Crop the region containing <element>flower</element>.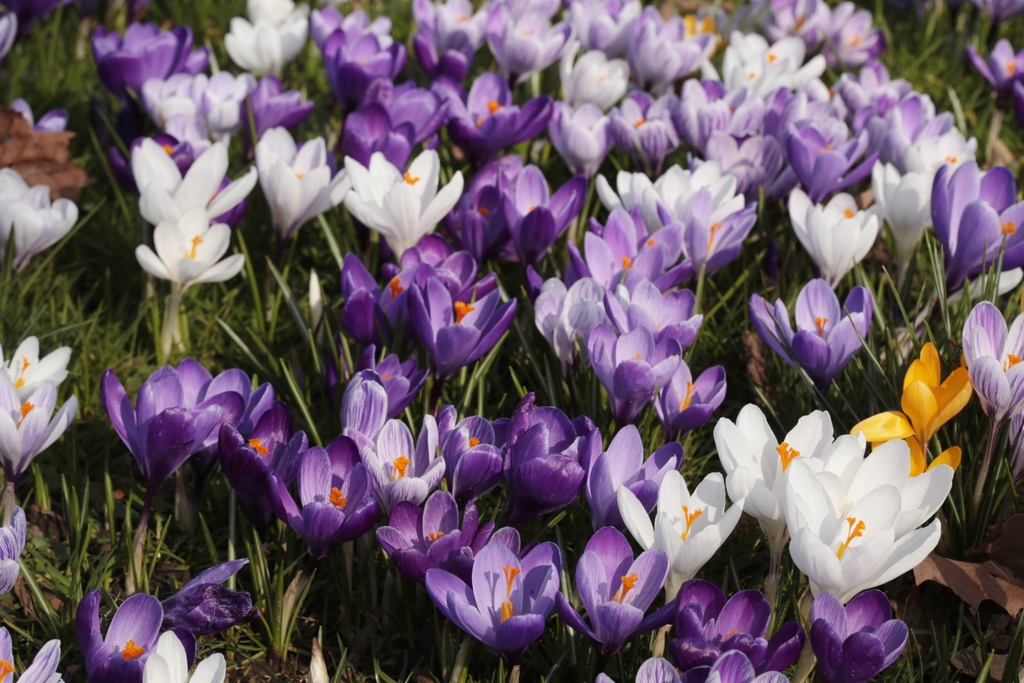
Crop region: [x1=619, y1=467, x2=744, y2=591].
